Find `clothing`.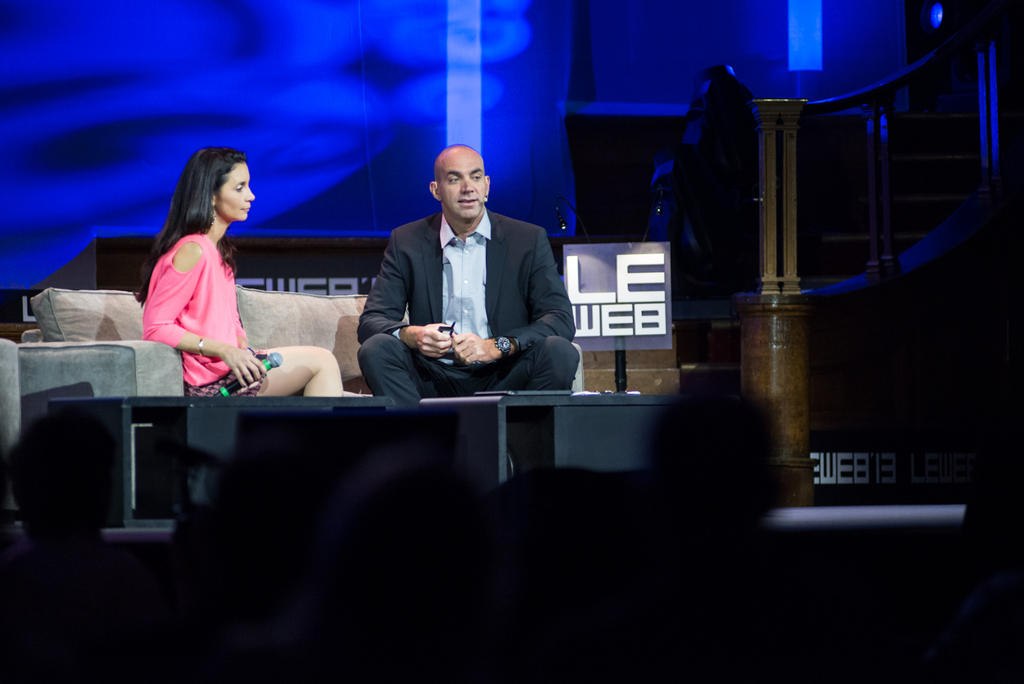
bbox(349, 209, 579, 402).
